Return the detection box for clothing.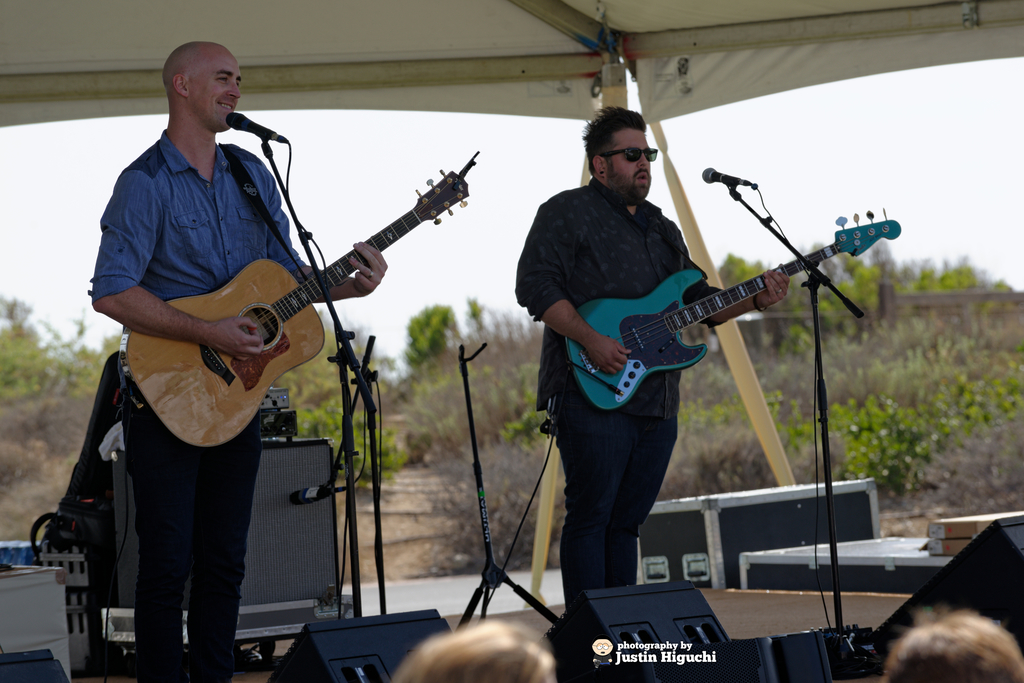
(left=518, top=174, right=719, bottom=608).
